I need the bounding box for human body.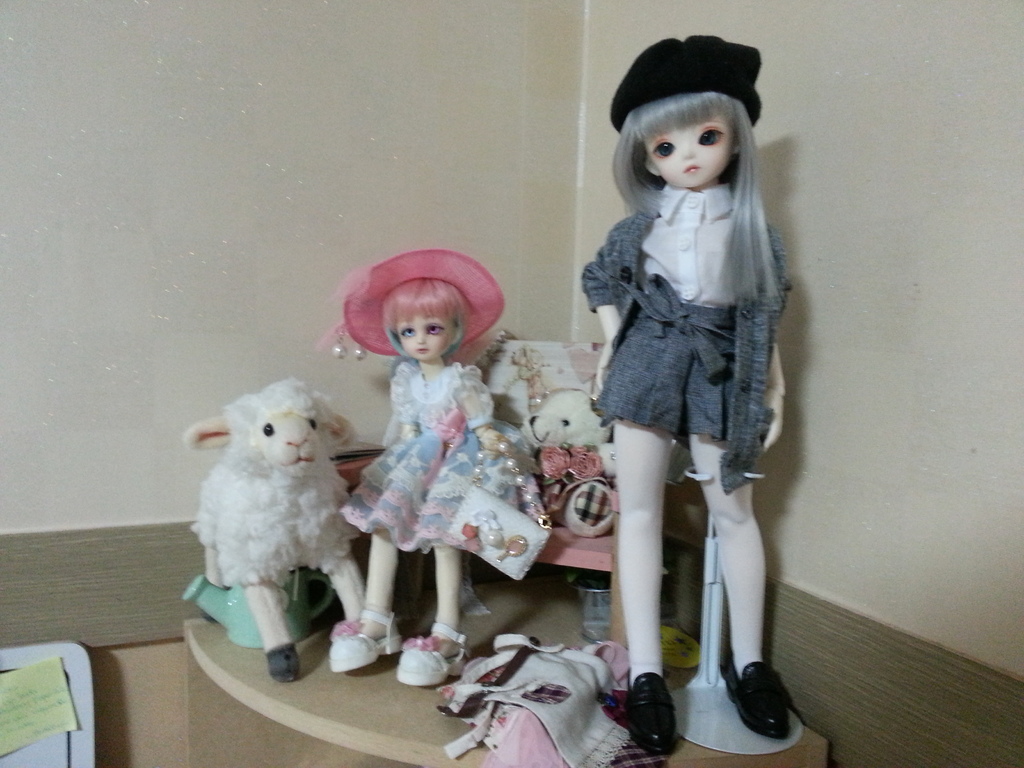
Here it is: bbox=(593, 179, 794, 755).
